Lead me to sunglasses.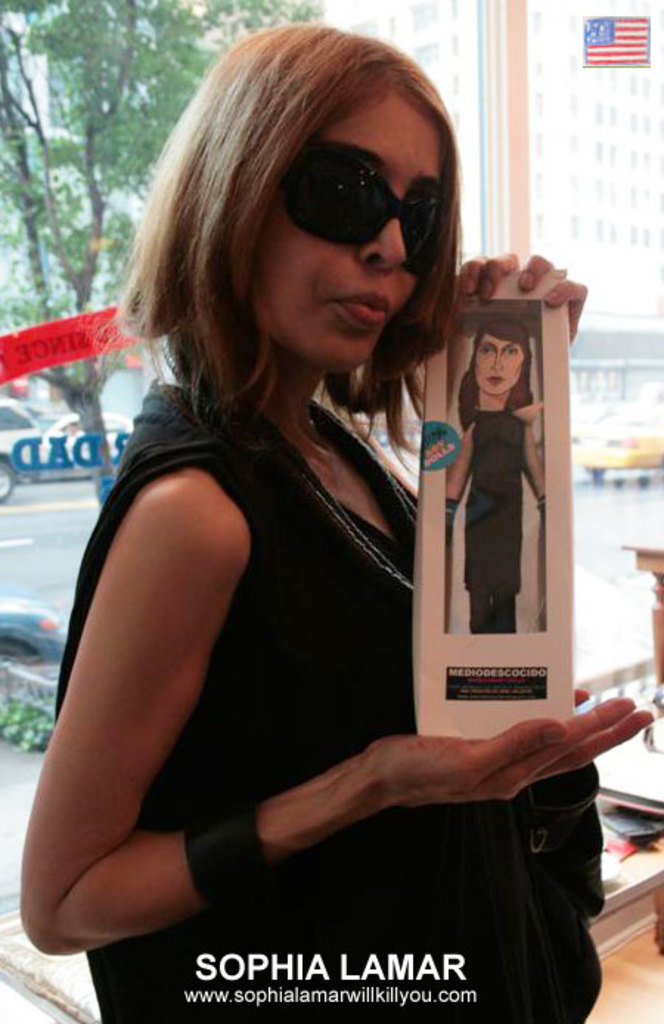
Lead to [left=273, top=139, right=452, bottom=283].
